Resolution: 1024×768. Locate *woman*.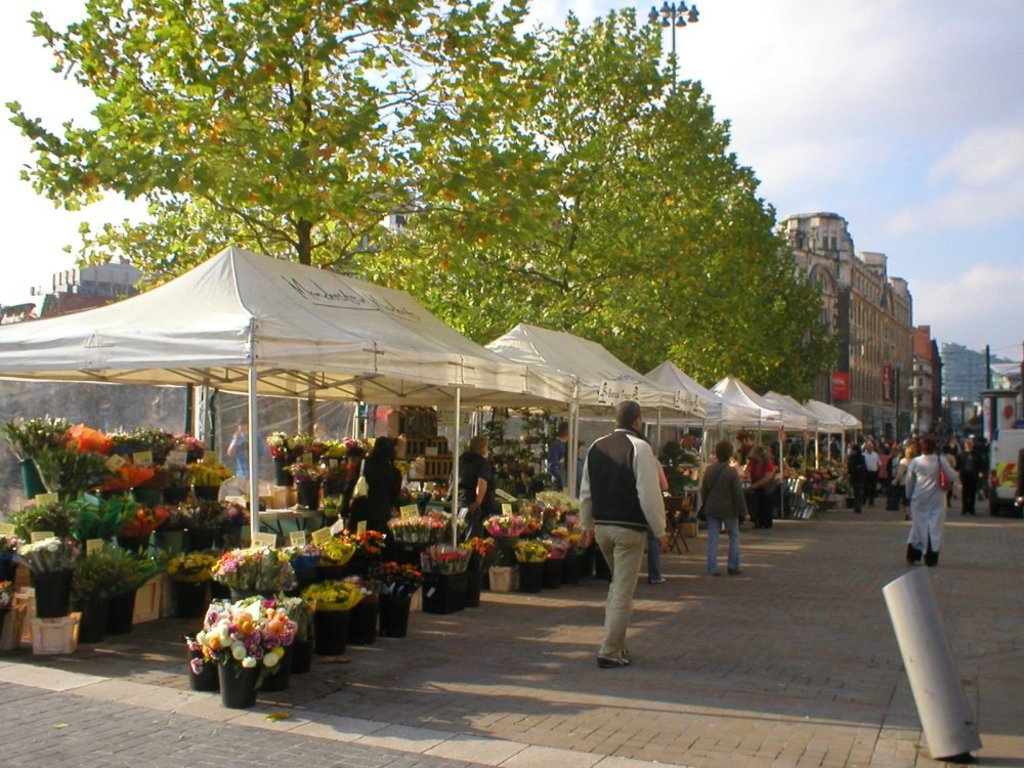
[x1=901, y1=434, x2=975, y2=586].
